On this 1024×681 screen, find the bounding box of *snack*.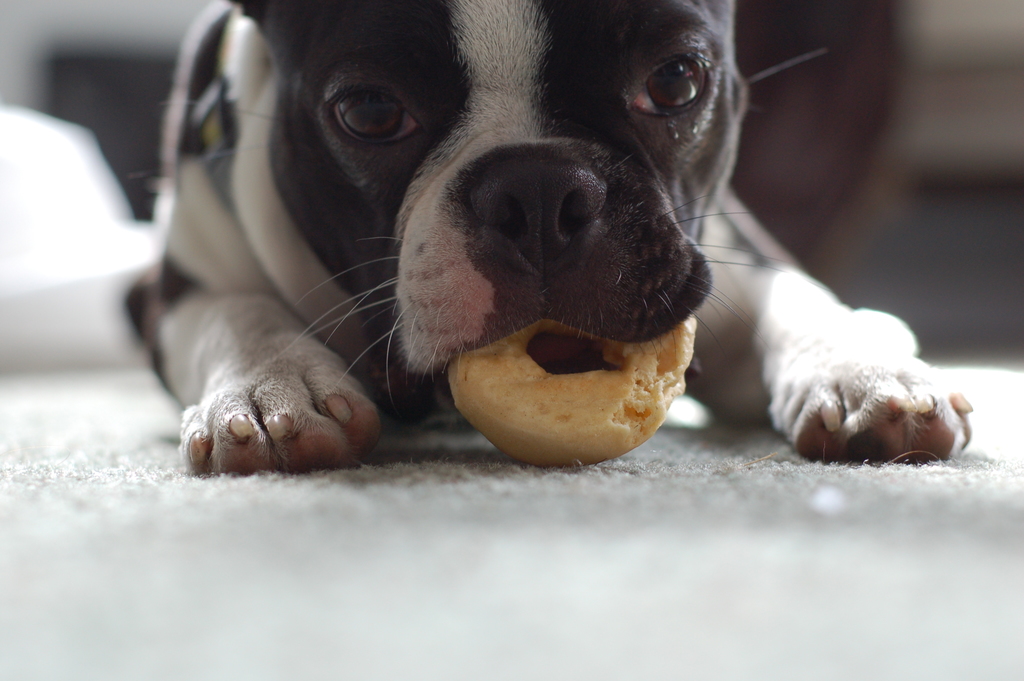
Bounding box: x1=429, y1=298, x2=676, y2=461.
